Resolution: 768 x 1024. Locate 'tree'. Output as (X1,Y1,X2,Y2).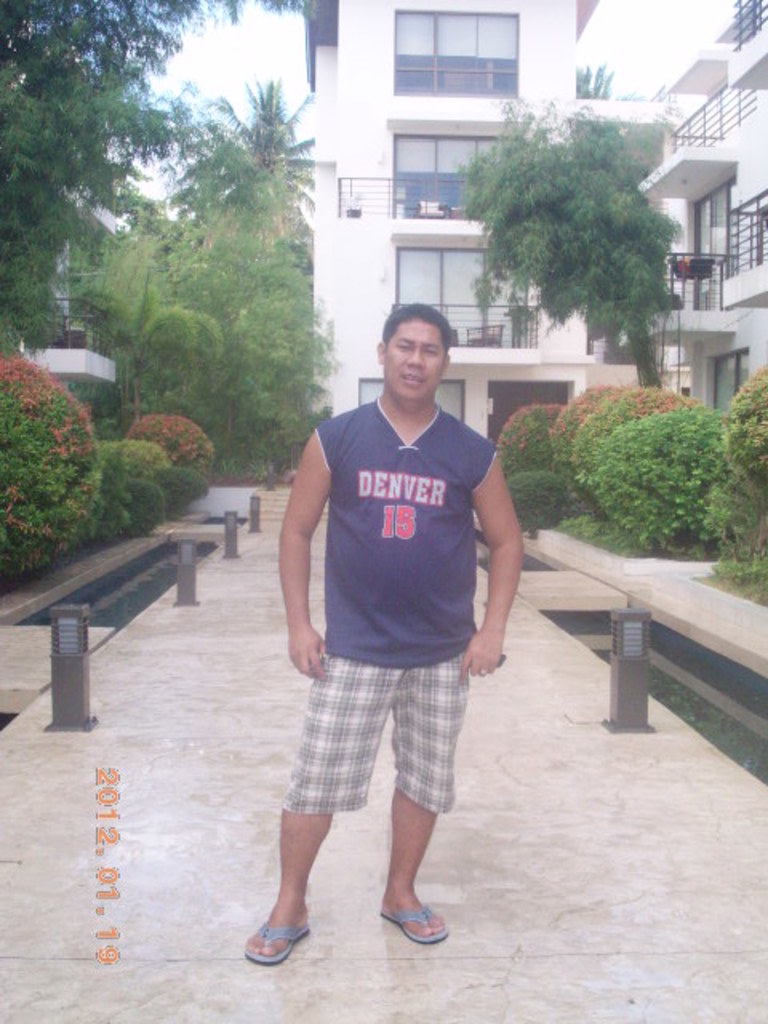
(570,64,642,101).
